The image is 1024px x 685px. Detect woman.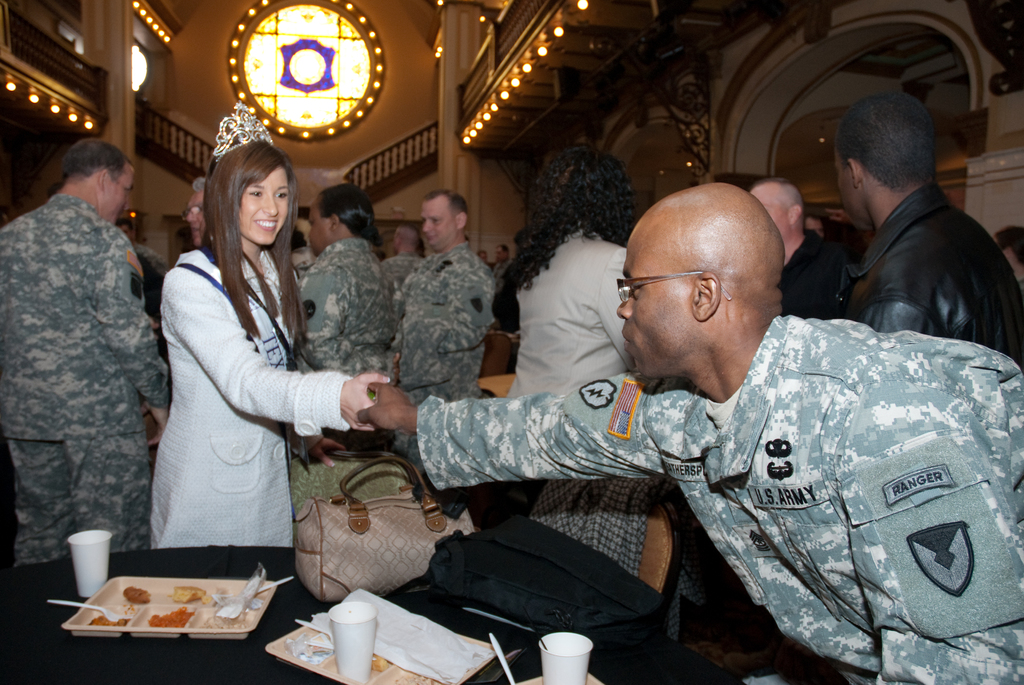
Detection: [x1=131, y1=126, x2=333, y2=582].
